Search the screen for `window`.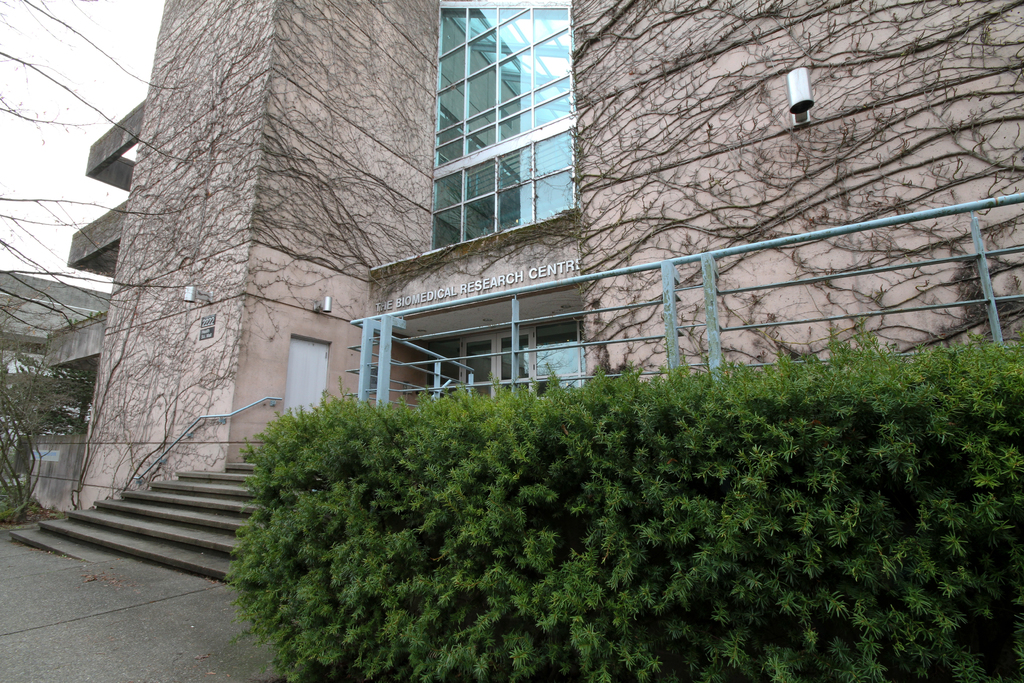
Found at [x1=448, y1=317, x2=595, y2=402].
